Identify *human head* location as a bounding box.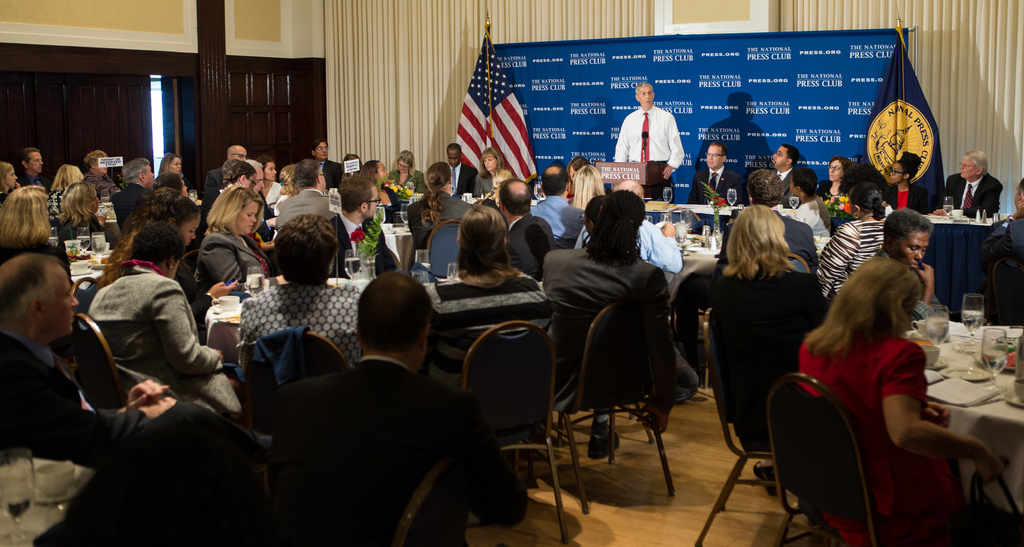
box(59, 180, 101, 216).
